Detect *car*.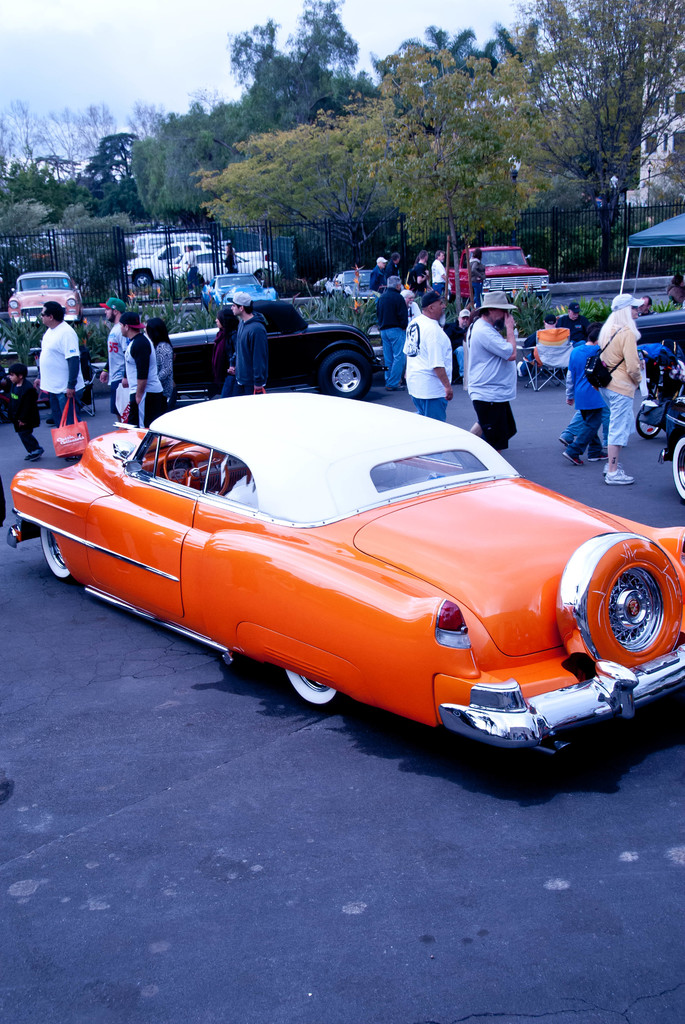
Detected at {"x1": 628, "y1": 307, "x2": 684, "y2": 372}.
